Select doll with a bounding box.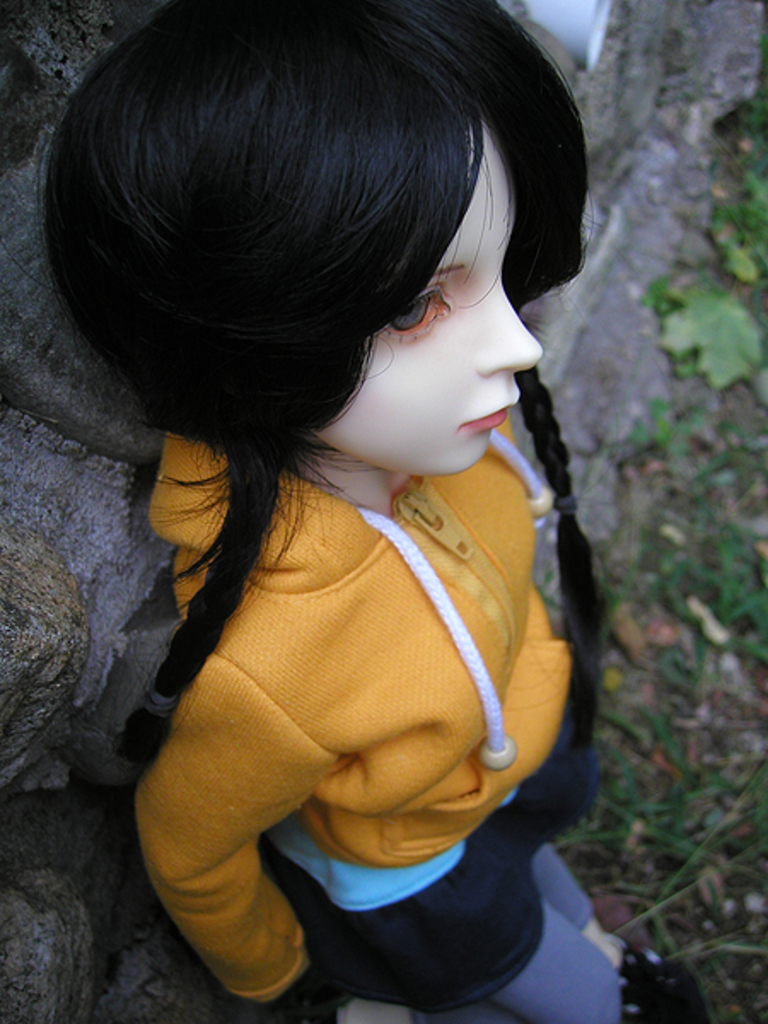
x1=0, y1=84, x2=657, y2=1007.
